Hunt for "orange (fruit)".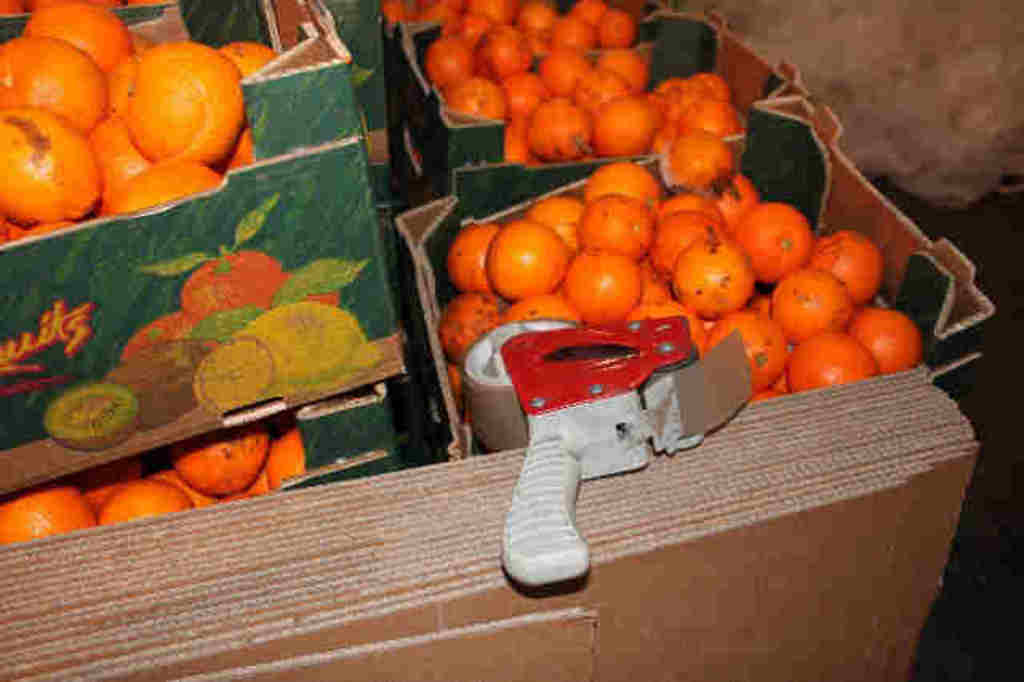
Hunted down at bbox=[653, 277, 699, 319].
